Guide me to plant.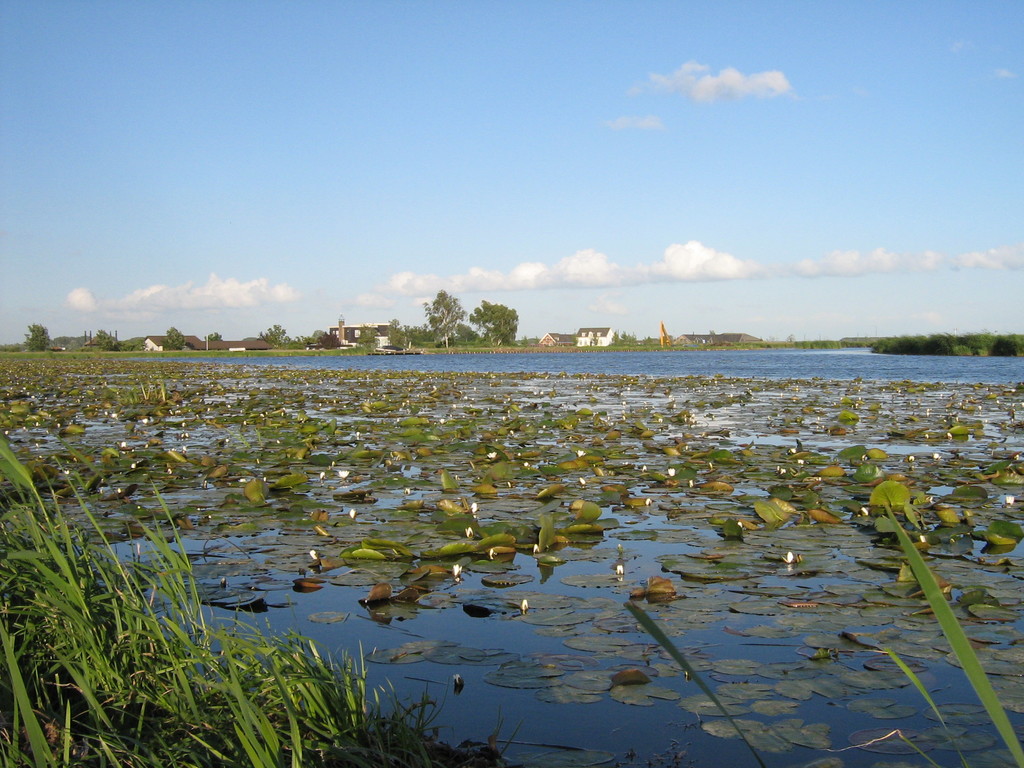
Guidance: l=872, t=486, r=1023, b=767.
